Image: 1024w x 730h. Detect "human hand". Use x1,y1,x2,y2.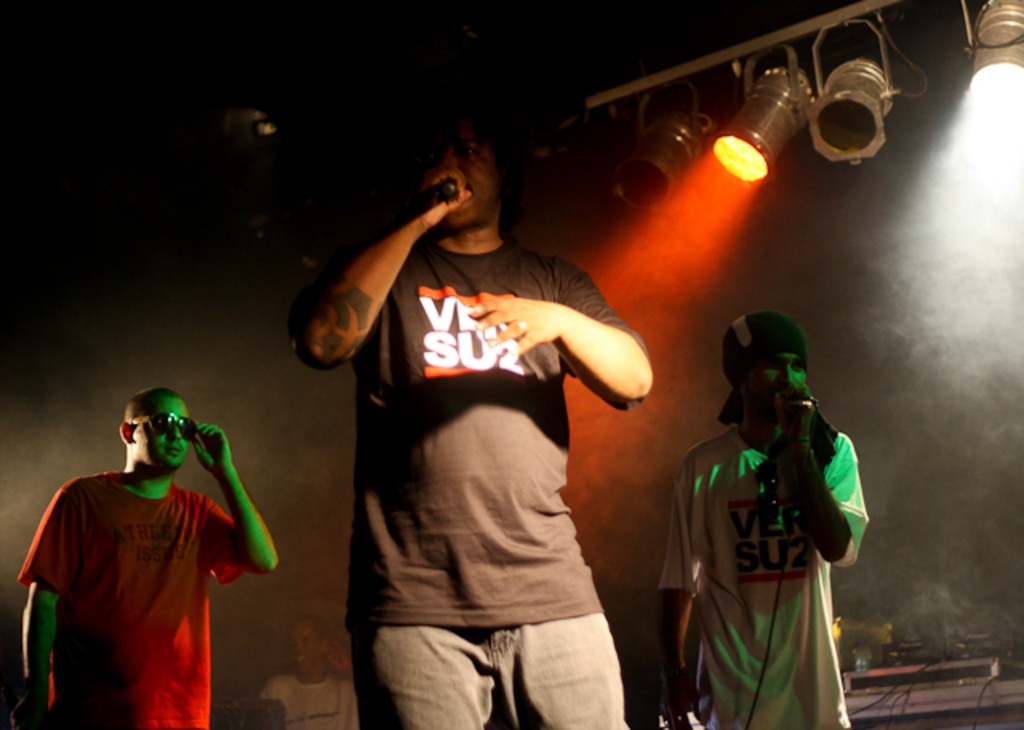
10,692,53,728.
